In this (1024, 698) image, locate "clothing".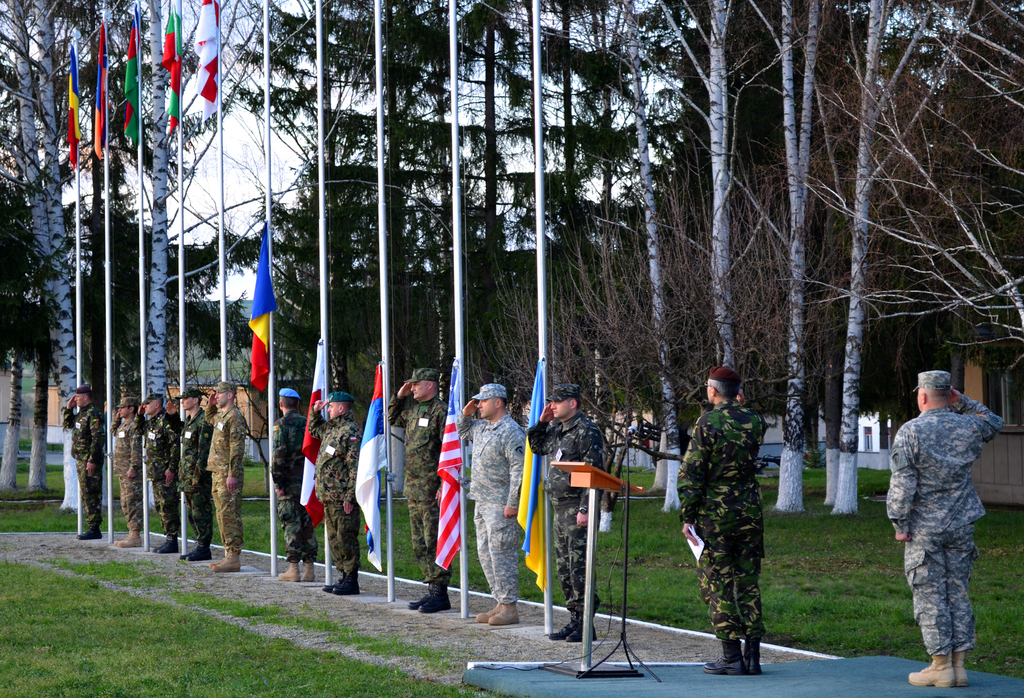
Bounding box: Rect(142, 405, 180, 535).
